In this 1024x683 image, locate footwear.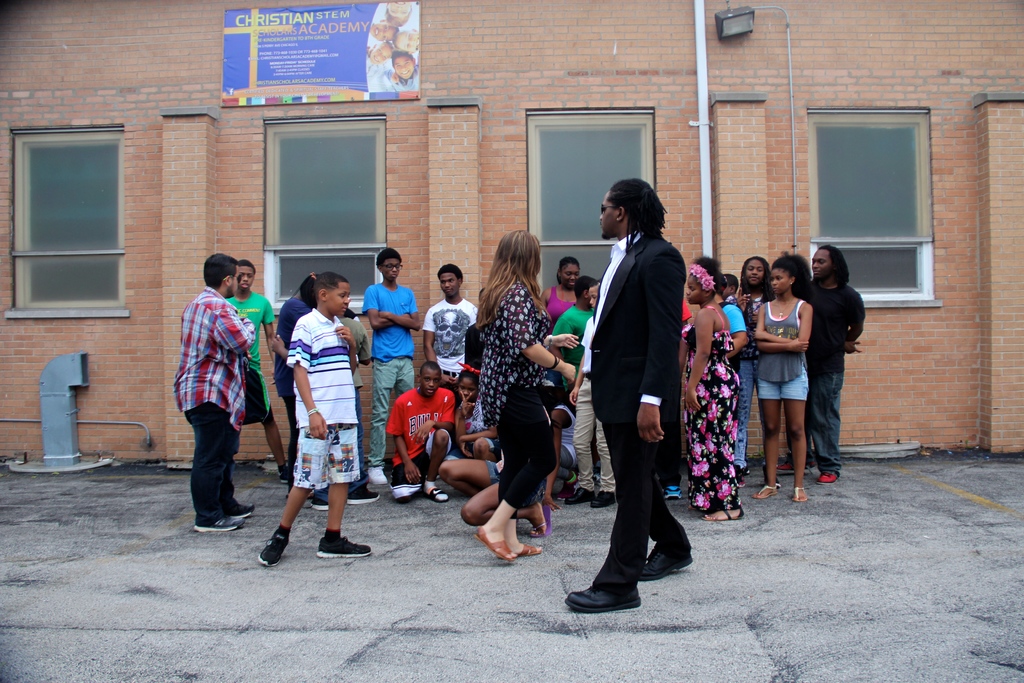
Bounding box: bbox=[517, 541, 543, 555].
